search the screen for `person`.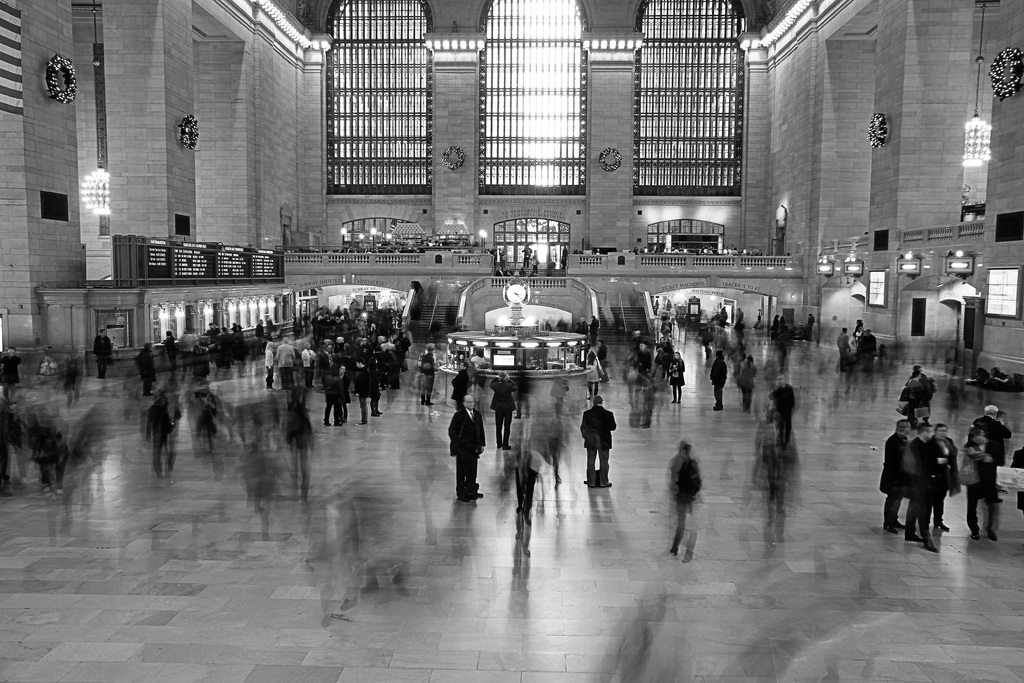
Found at 365 322 378 349.
